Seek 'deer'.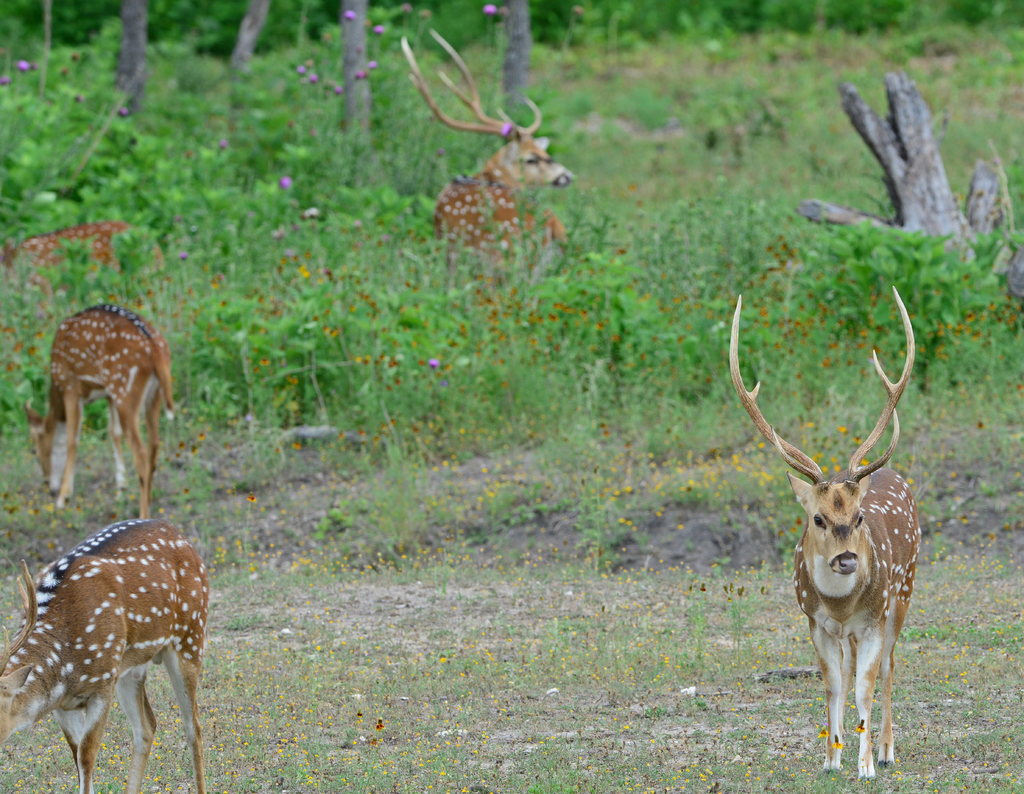
[left=4, top=221, right=166, bottom=286].
